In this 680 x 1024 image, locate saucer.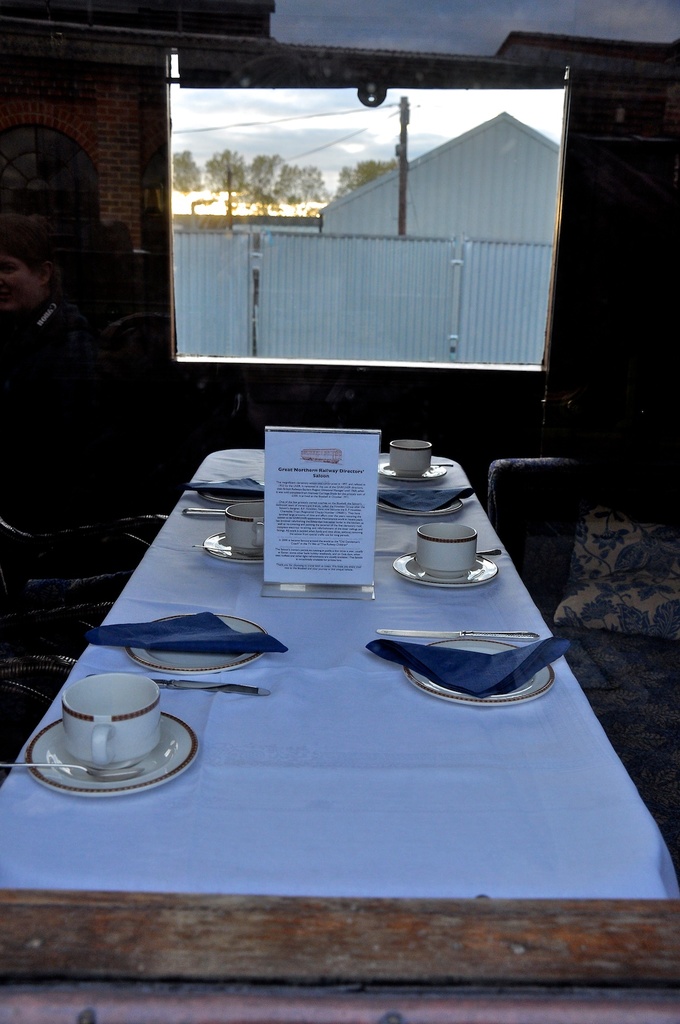
Bounding box: <box>406,632,558,703</box>.
